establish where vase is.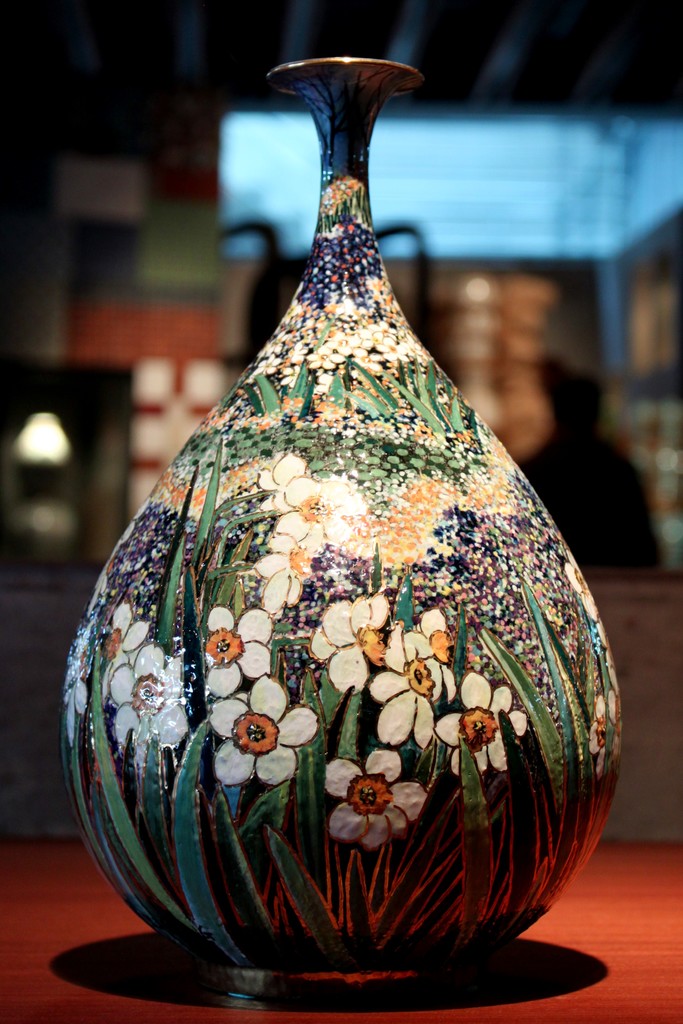
Established at 63,54,625,1000.
